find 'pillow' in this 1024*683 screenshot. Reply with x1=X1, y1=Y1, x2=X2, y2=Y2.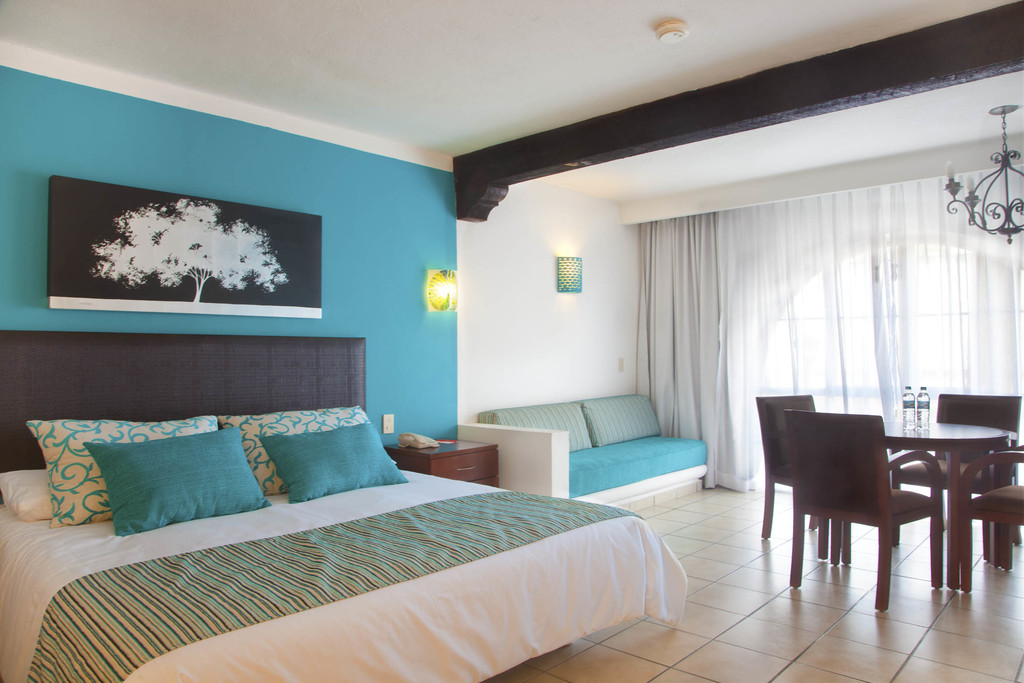
x1=28, y1=418, x2=218, y2=537.
